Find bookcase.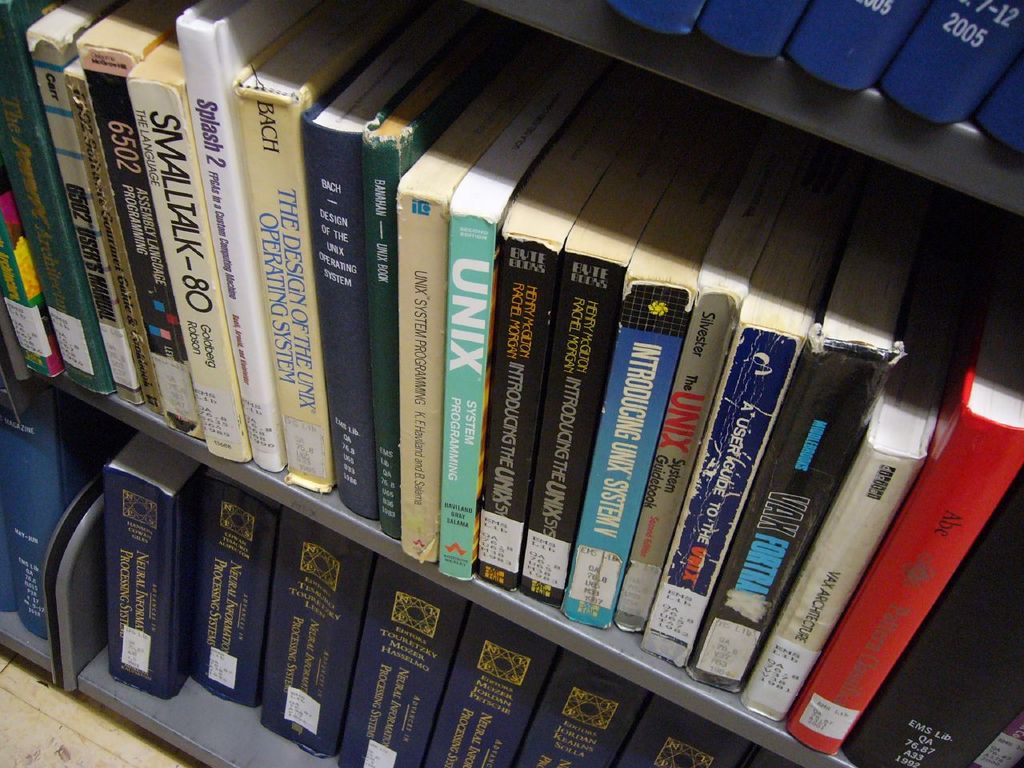
bbox(0, 22, 1007, 747).
